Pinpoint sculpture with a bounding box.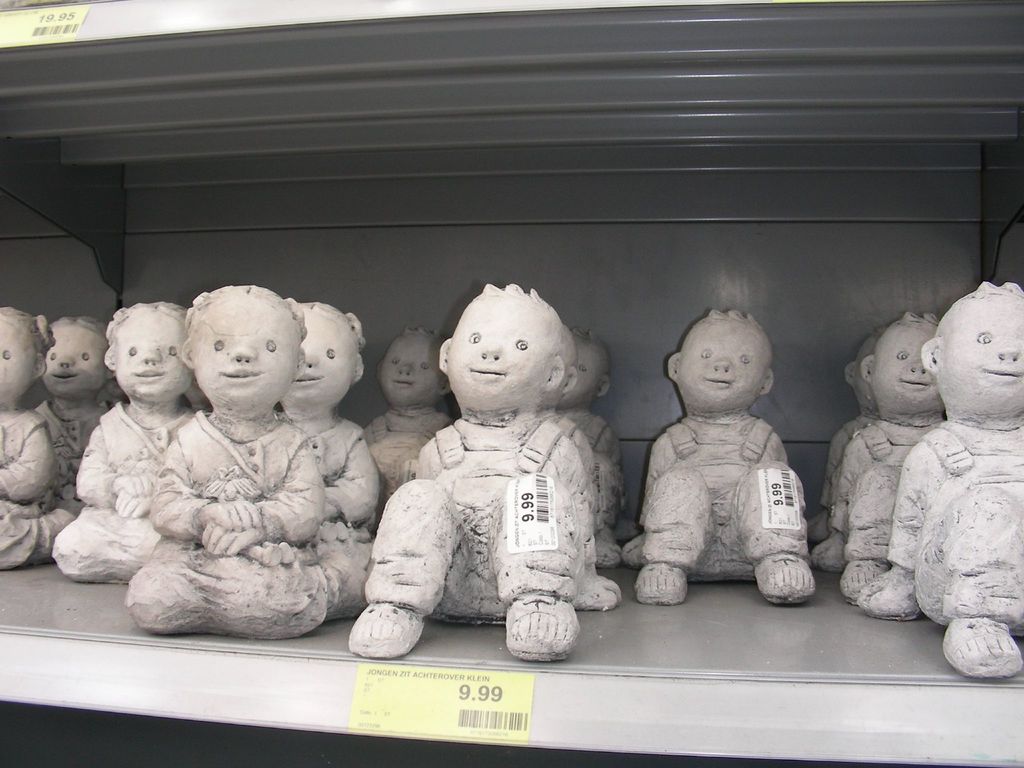
(x1=548, y1=331, x2=634, y2=570).
